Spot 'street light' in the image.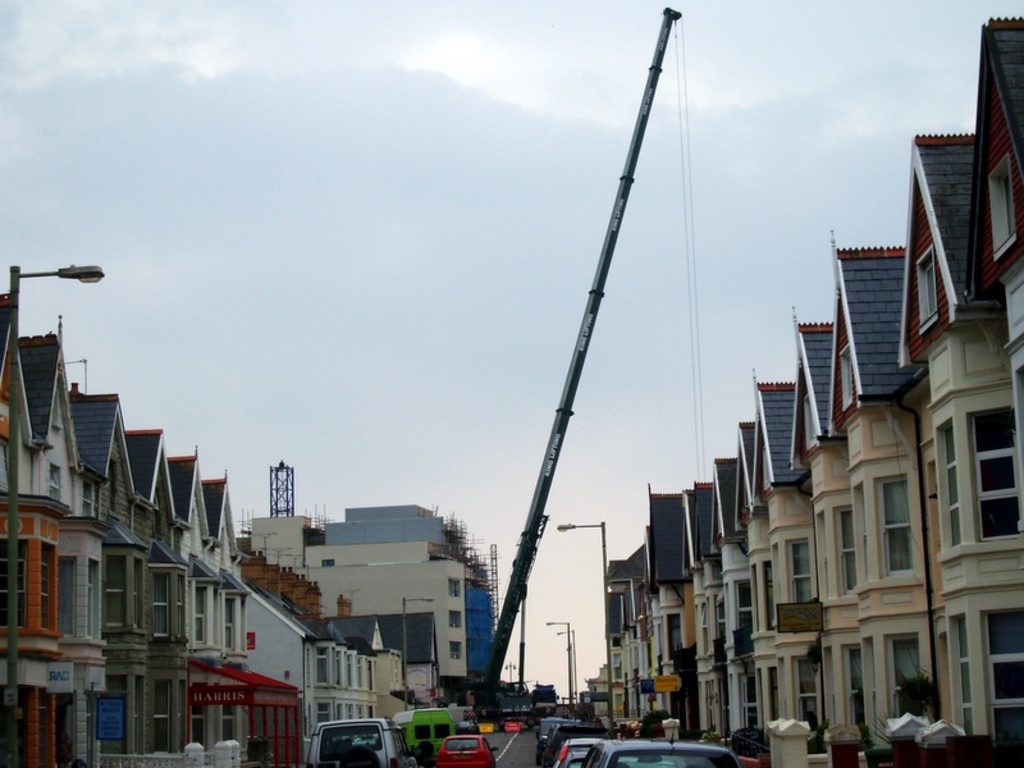
'street light' found at l=556, t=628, r=581, b=704.
